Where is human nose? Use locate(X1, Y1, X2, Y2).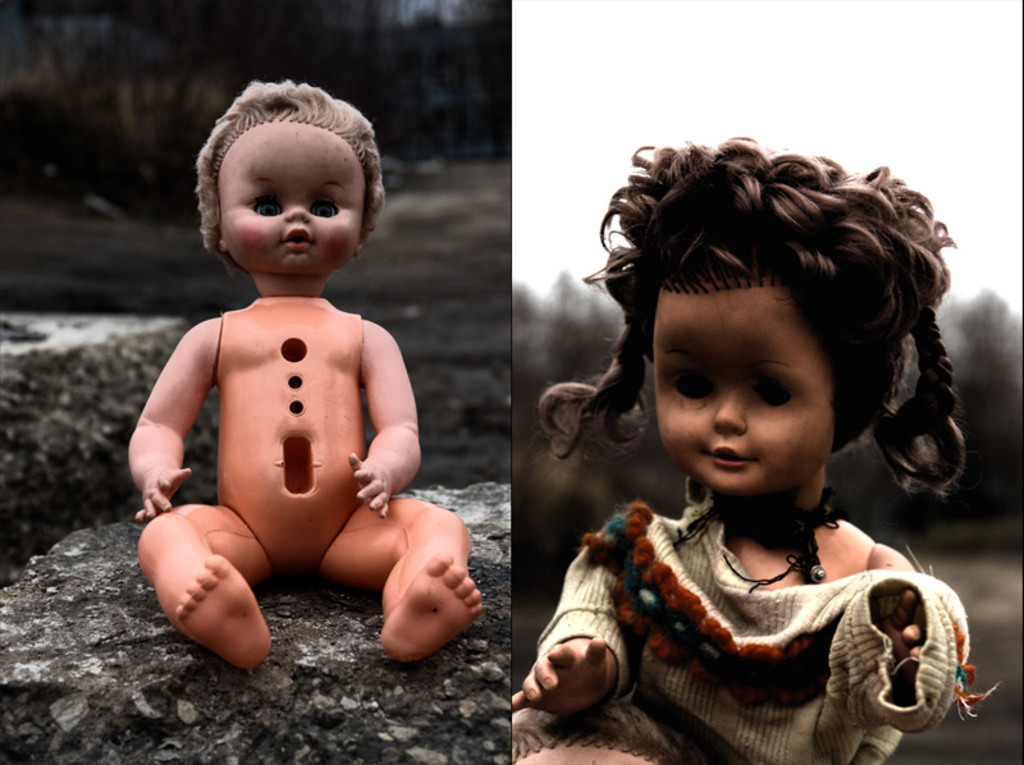
locate(282, 200, 308, 221).
